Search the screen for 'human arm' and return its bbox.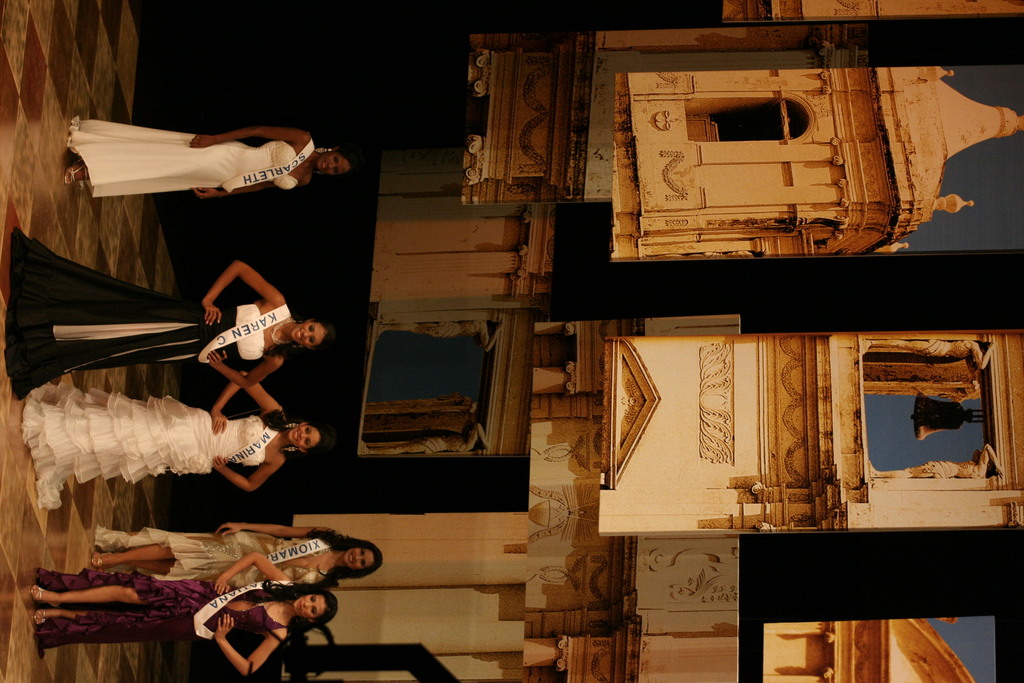
Found: 197,257,279,333.
